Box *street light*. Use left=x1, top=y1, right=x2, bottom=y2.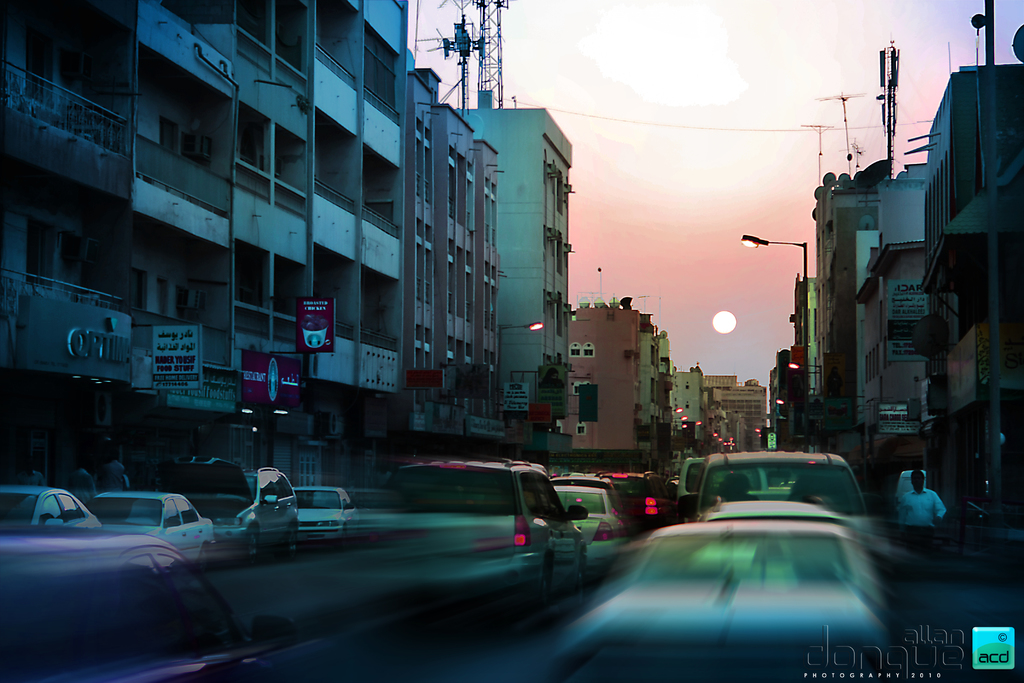
left=491, top=318, right=543, bottom=423.
